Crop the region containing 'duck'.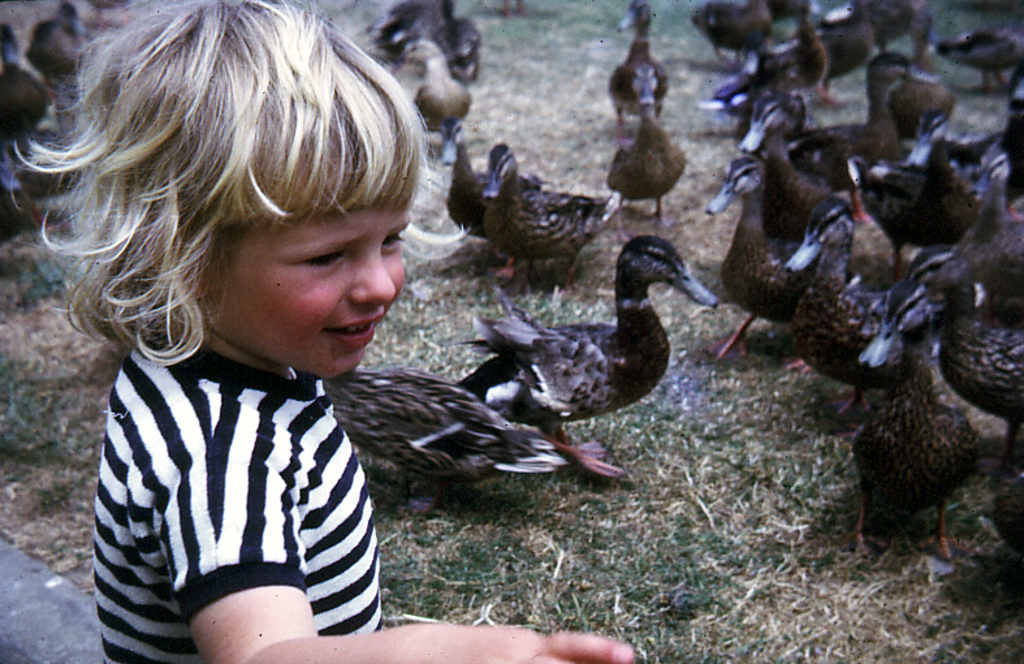
Crop region: 600/0/692/115.
